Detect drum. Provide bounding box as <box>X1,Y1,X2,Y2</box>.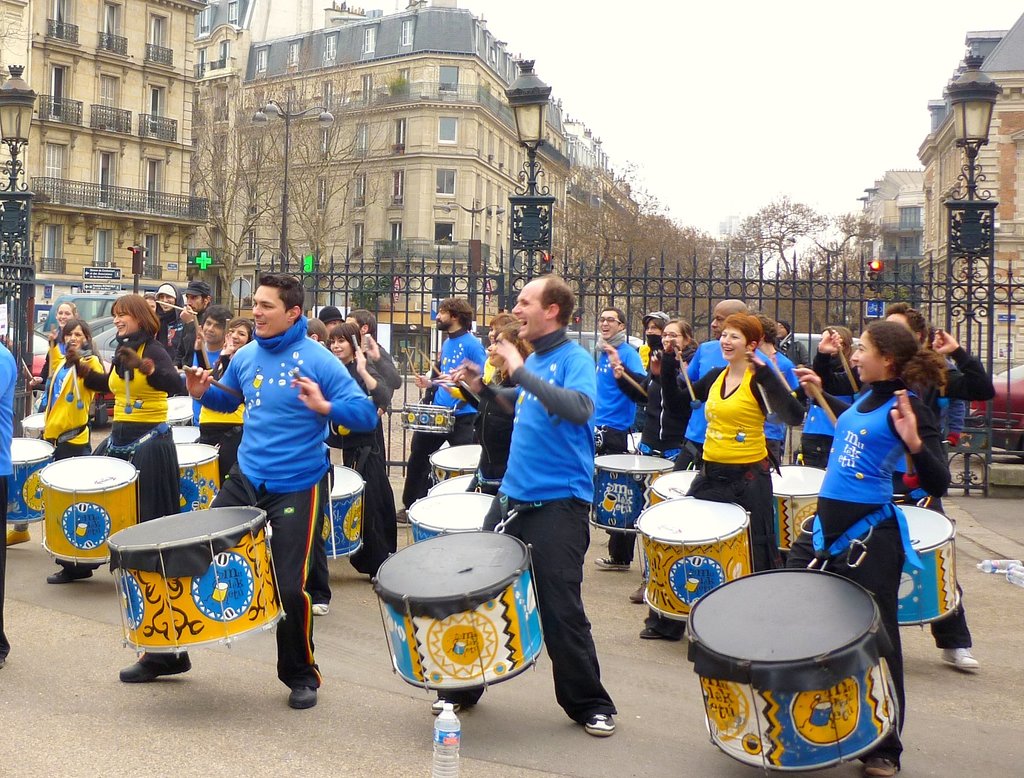
<box>649,469,700,504</box>.
